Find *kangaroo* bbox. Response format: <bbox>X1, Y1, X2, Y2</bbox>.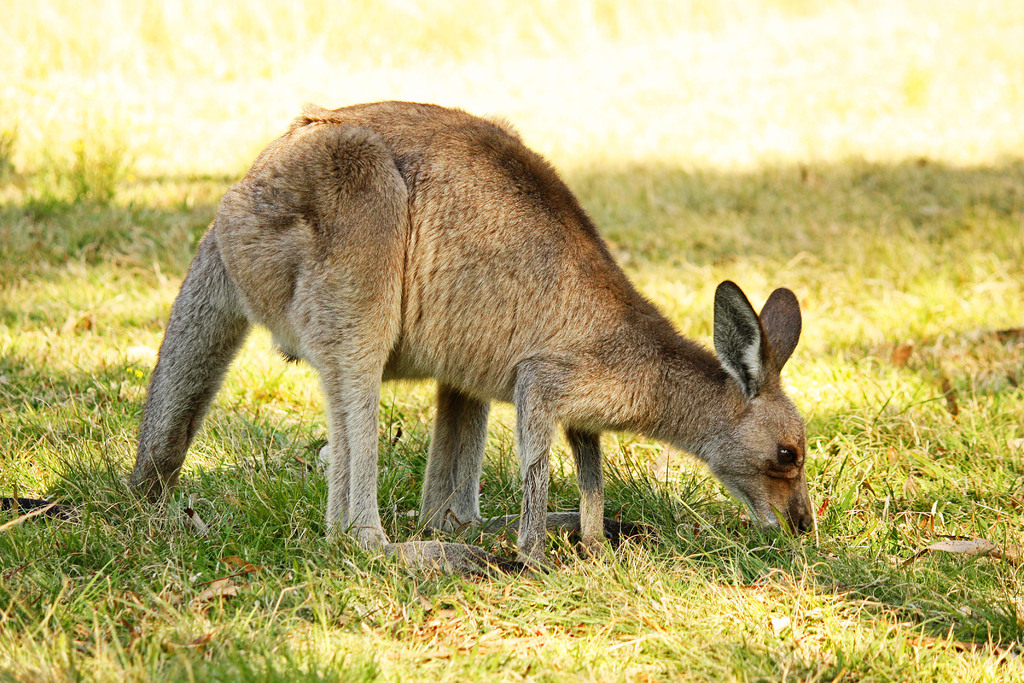
<bbox>127, 93, 824, 577</bbox>.
